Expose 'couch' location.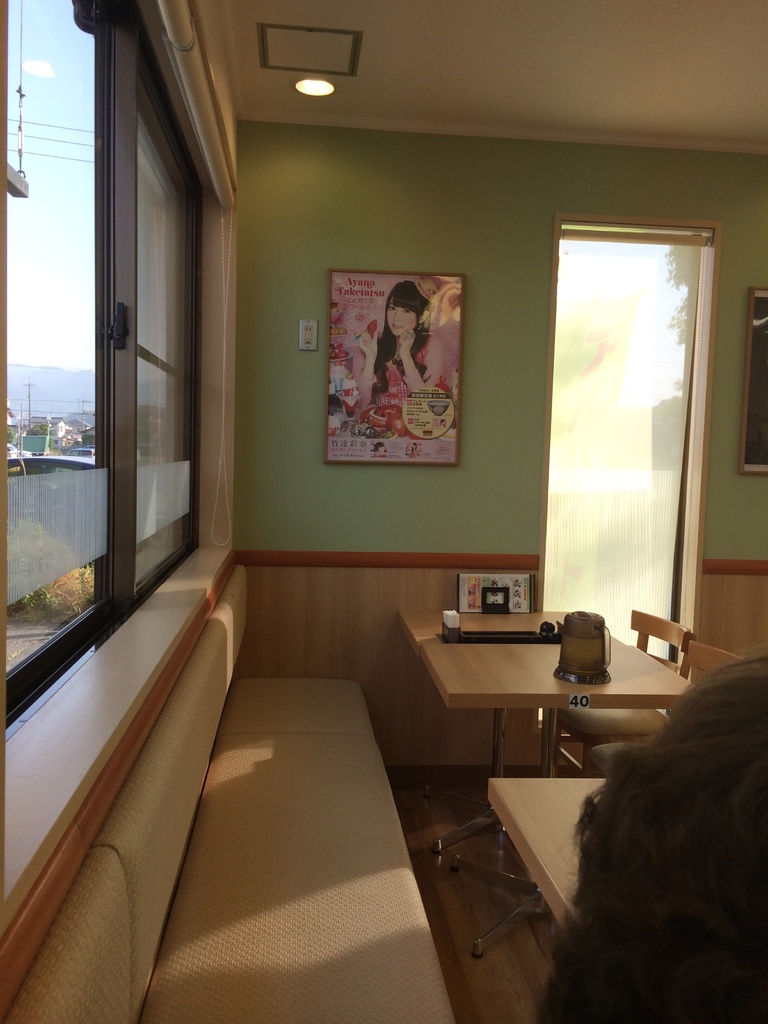
Exposed at locate(0, 543, 536, 1023).
